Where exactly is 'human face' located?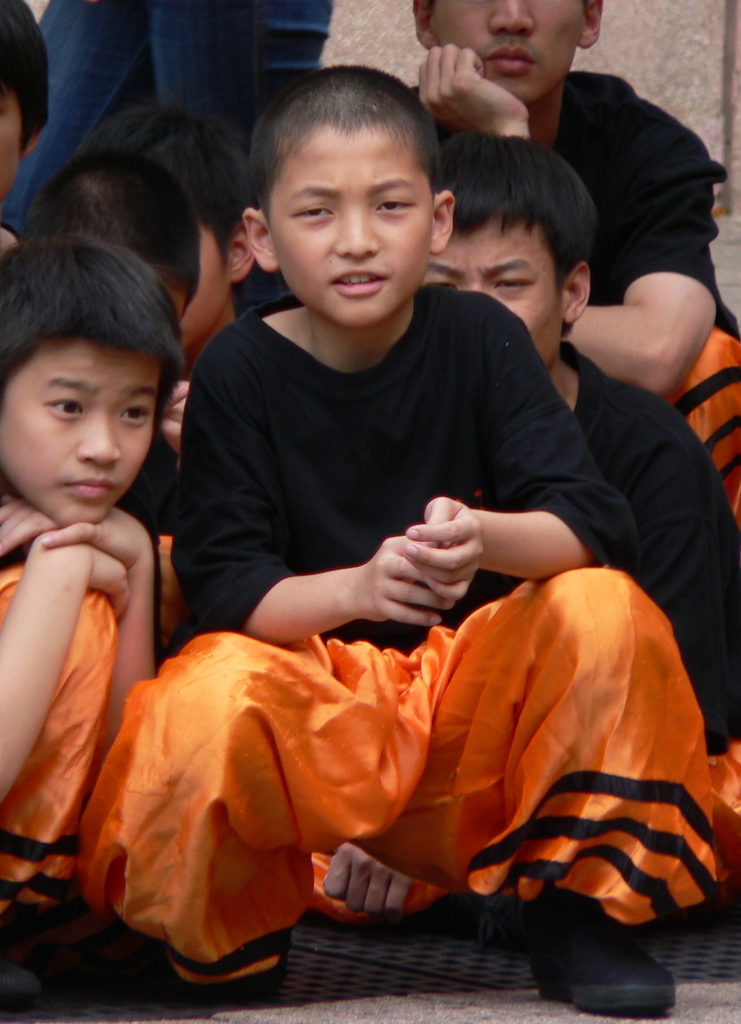
Its bounding box is 429/0/588/101.
